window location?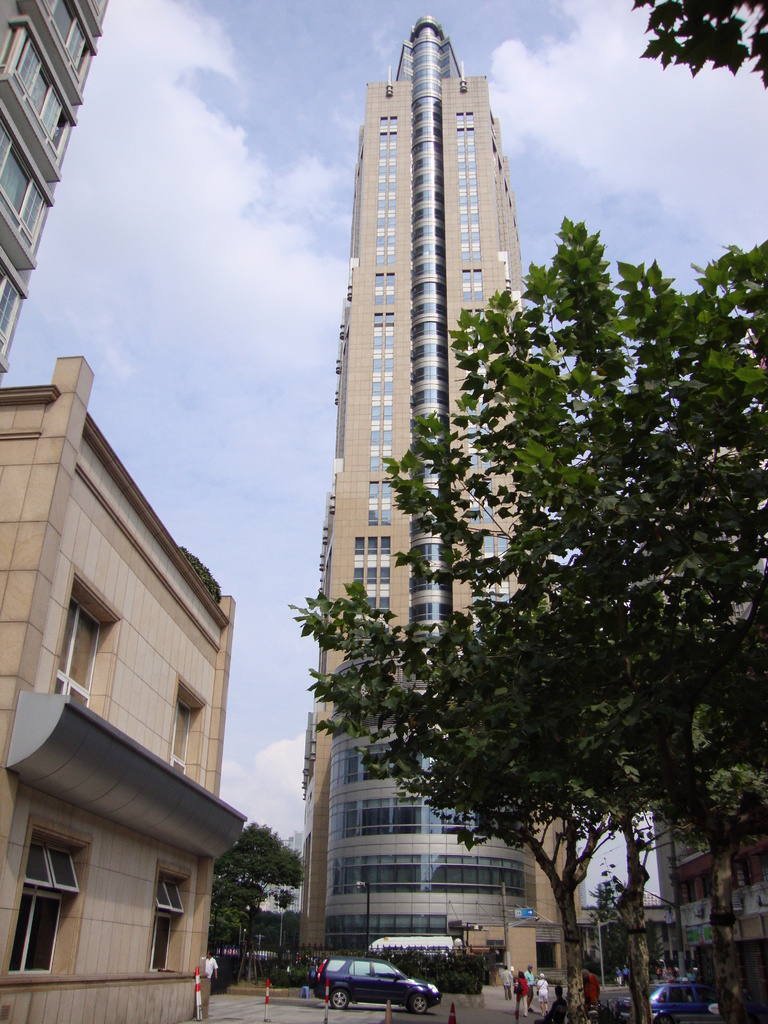
crop(172, 691, 203, 781)
